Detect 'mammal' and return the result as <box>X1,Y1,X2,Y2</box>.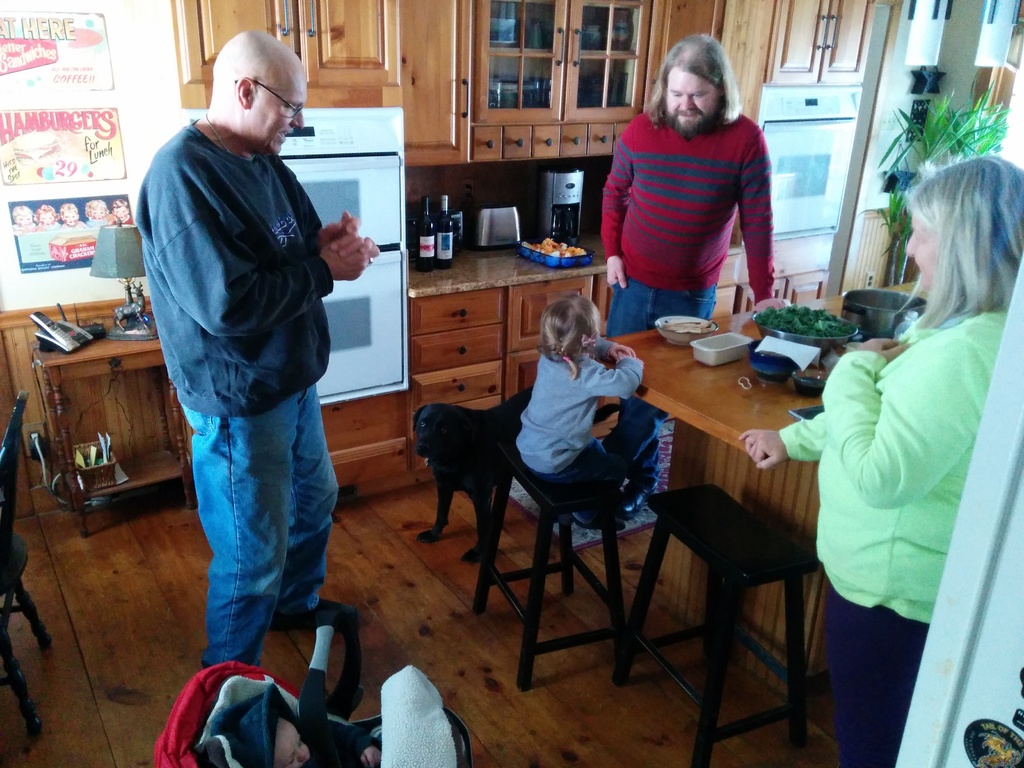
<box>271,712,387,767</box>.
